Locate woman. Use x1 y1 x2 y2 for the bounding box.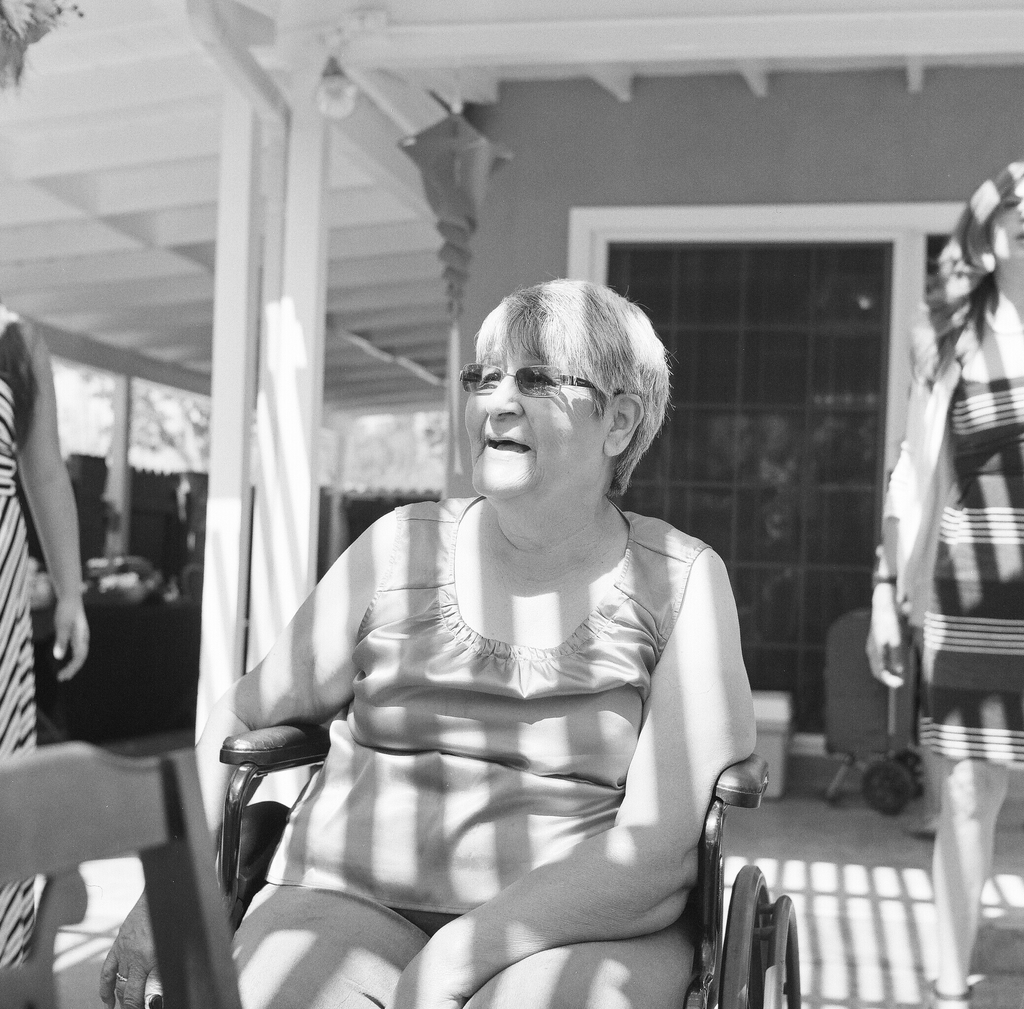
865 164 1023 1008.
